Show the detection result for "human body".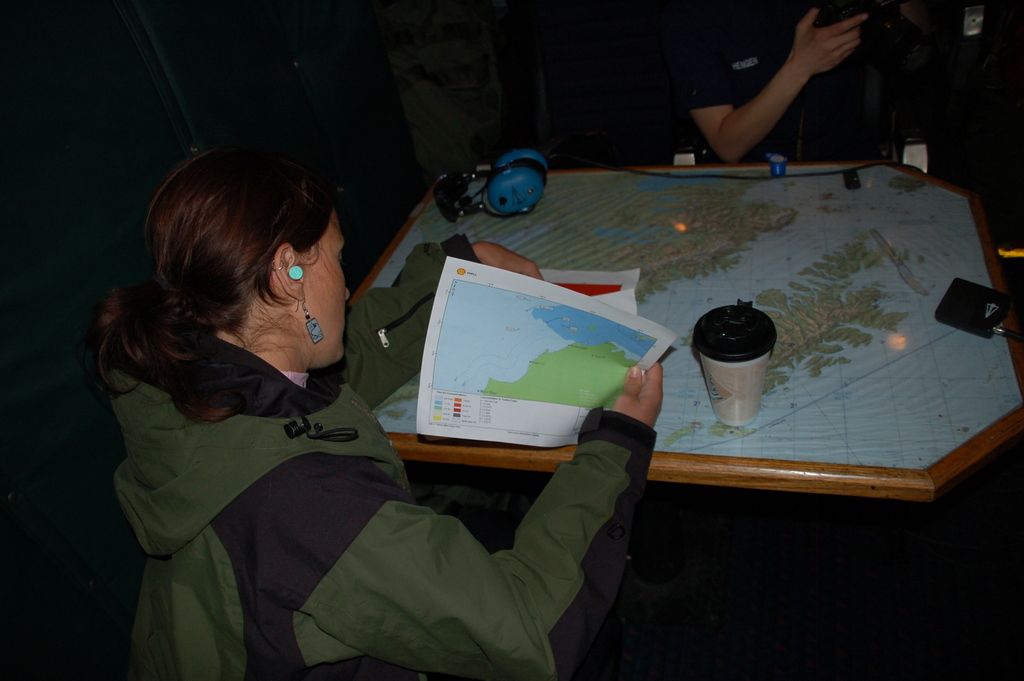
box=[659, 0, 925, 177].
